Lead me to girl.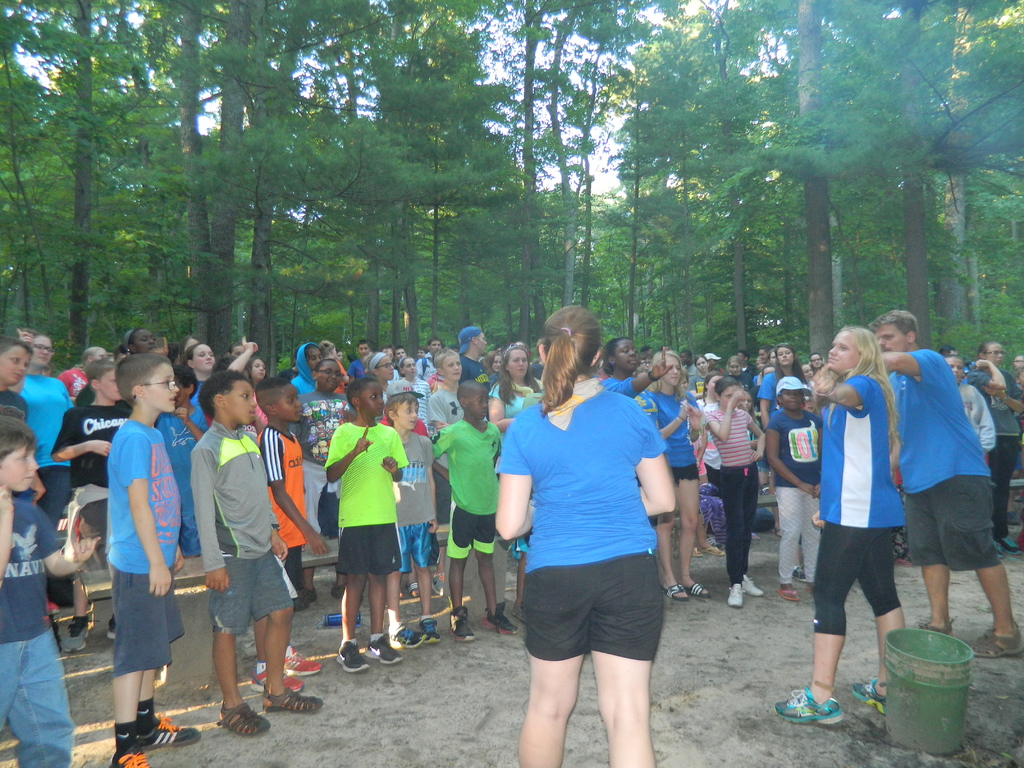
Lead to BBox(398, 358, 430, 433).
